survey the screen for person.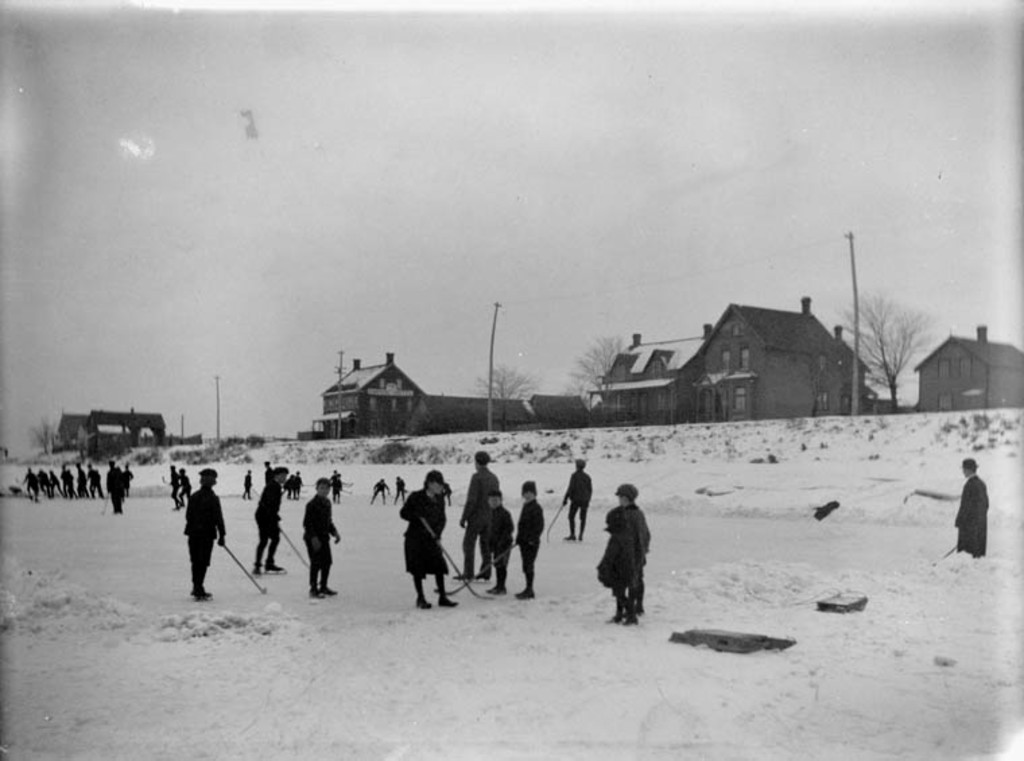
Survey found: 512/473/544/599.
